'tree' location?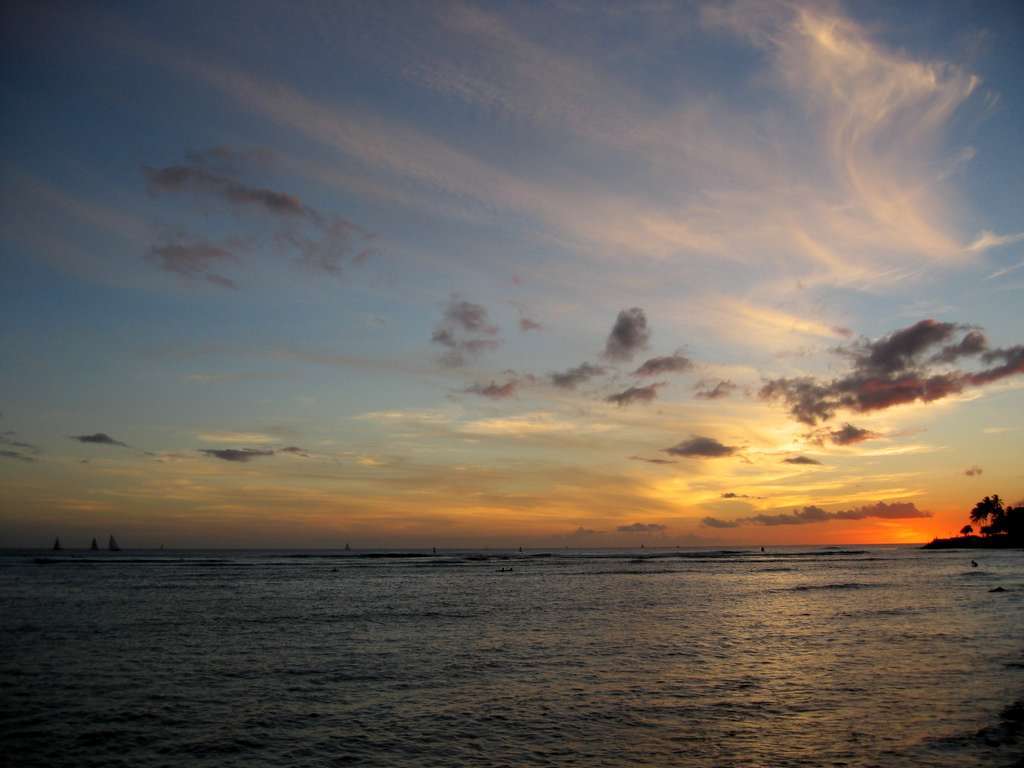
bbox=[959, 494, 1023, 542]
